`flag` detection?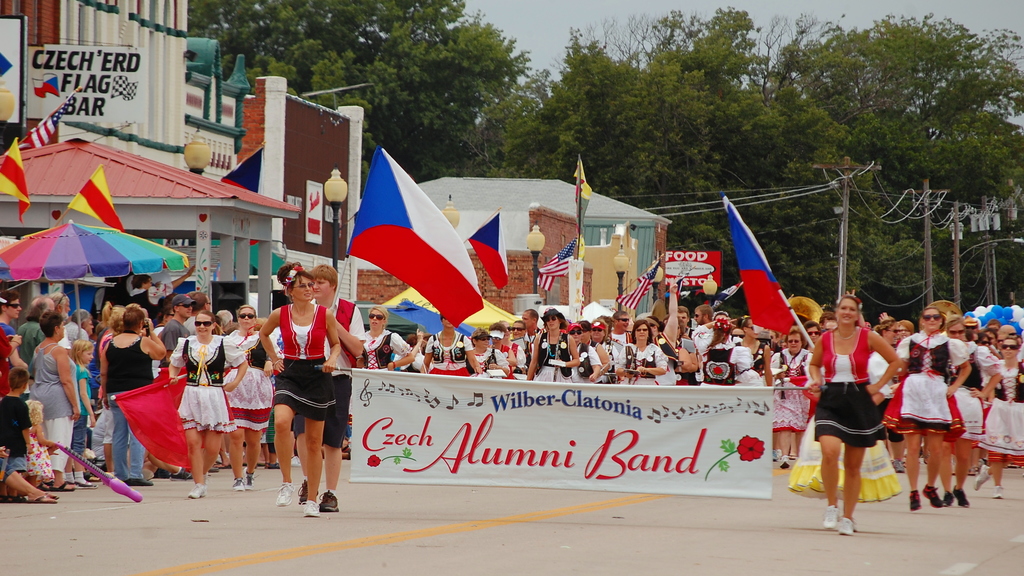
(left=616, top=257, right=663, bottom=314)
